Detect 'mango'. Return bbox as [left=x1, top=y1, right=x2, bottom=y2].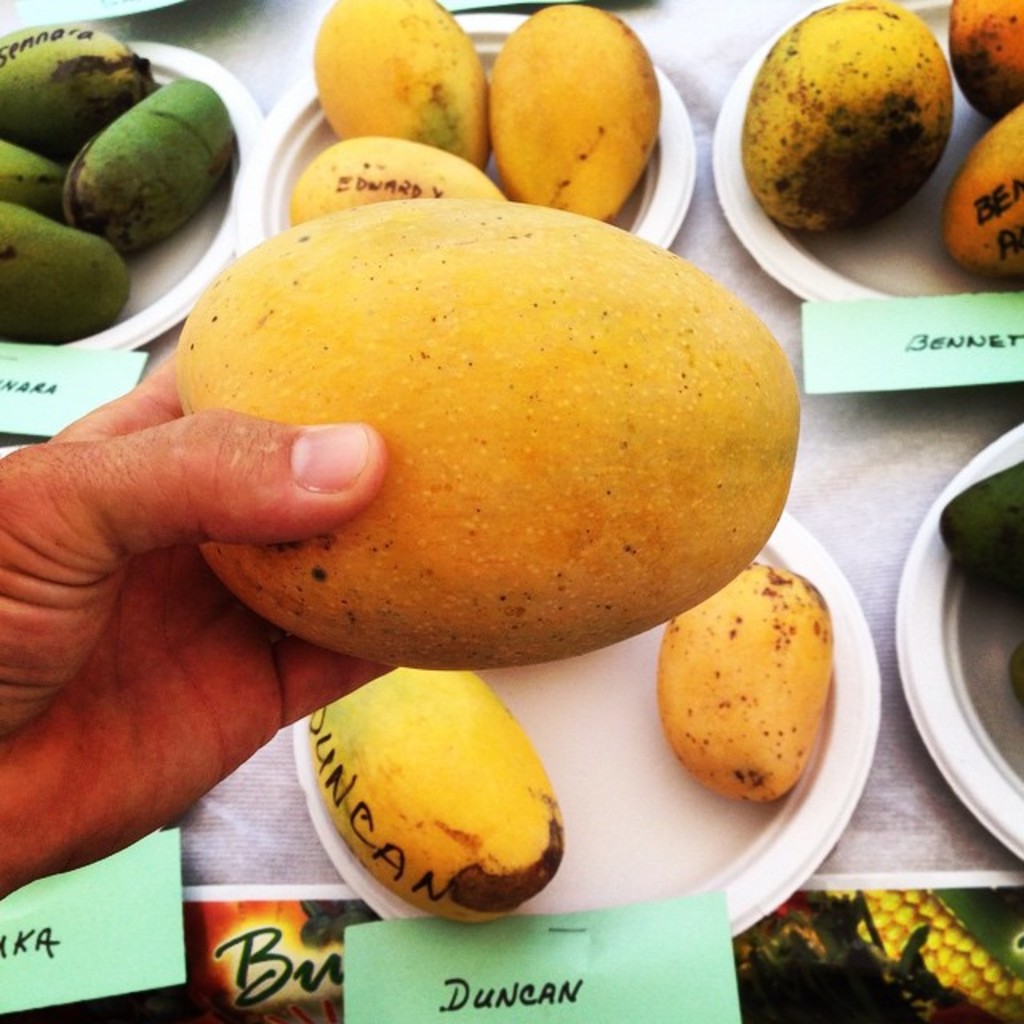
[left=662, top=563, right=830, bottom=800].
